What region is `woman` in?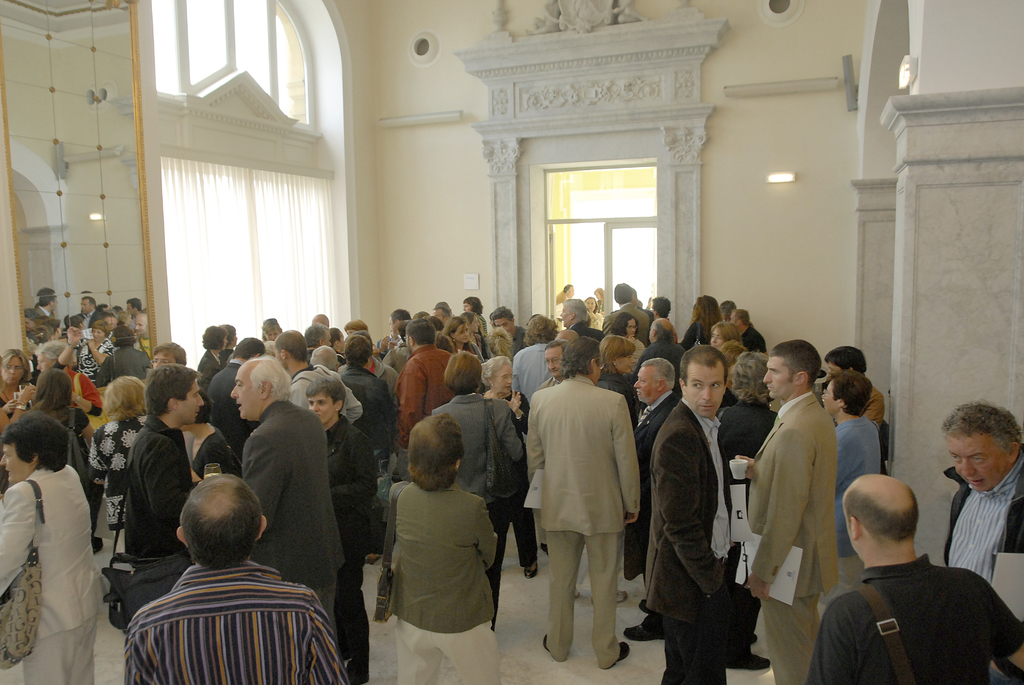
left=681, top=291, right=729, bottom=348.
